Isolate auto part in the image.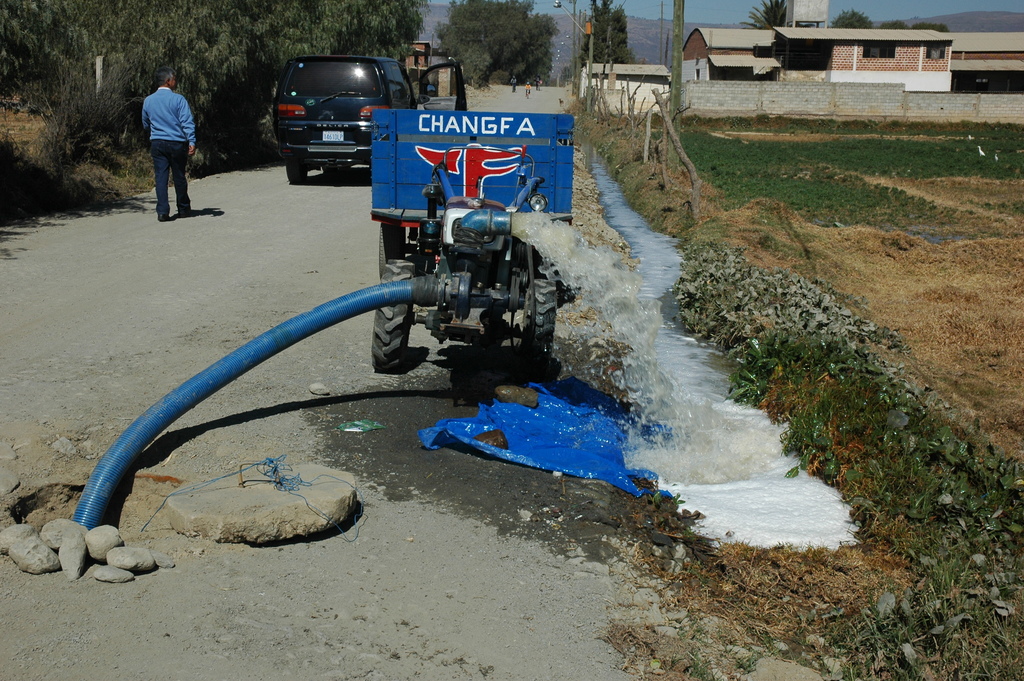
Isolated region: <region>372, 259, 413, 372</region>.
